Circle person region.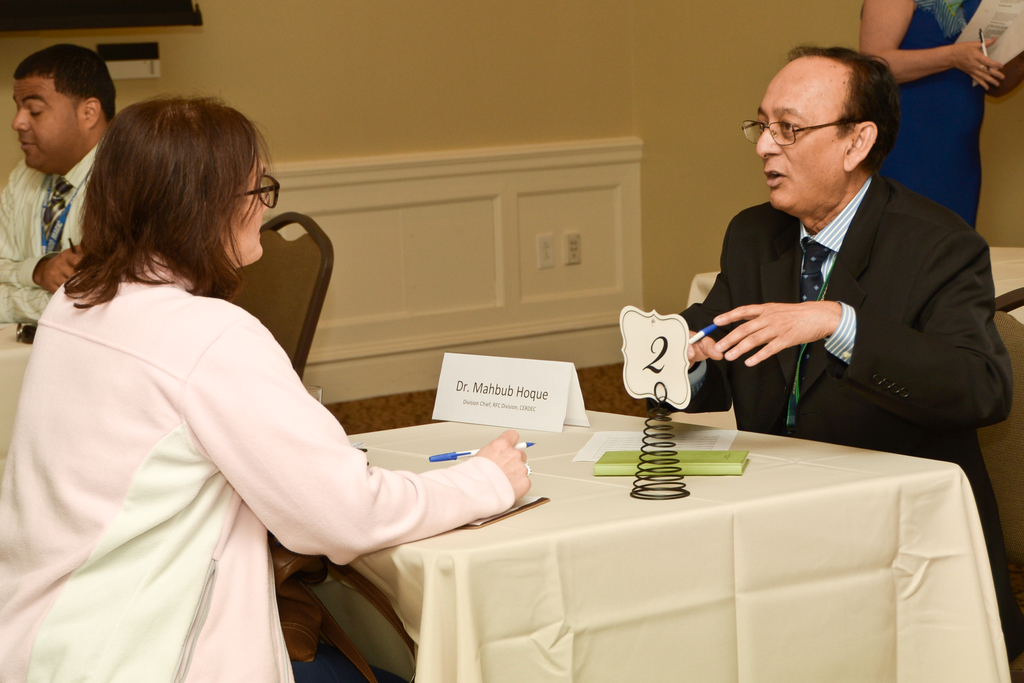
Region: select_region(652, 46, 1021, 611).
